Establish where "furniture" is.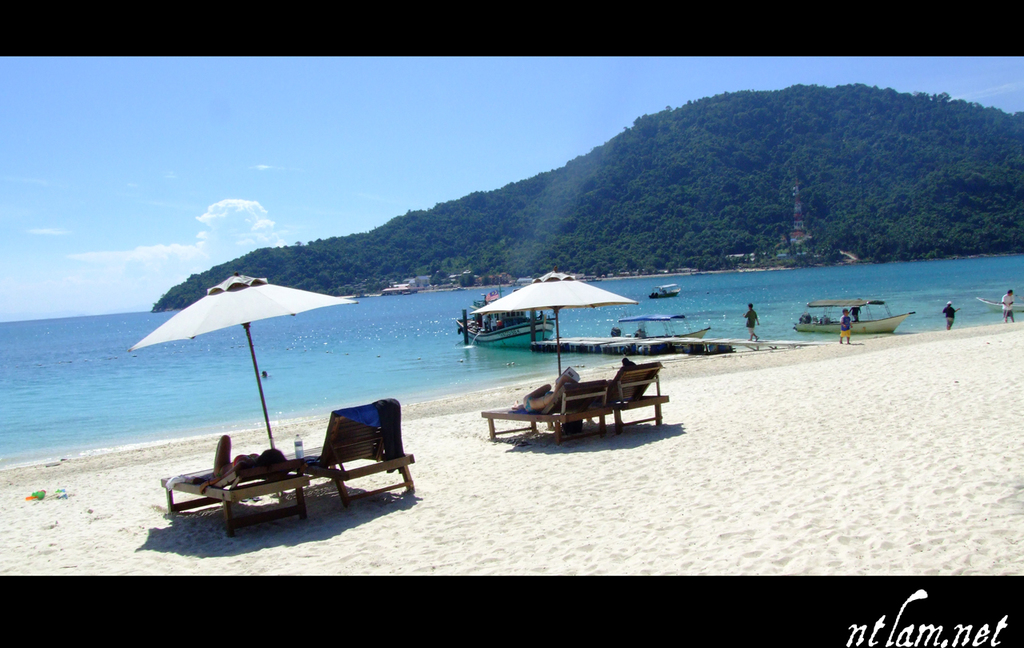
Established at 480 390 610 446.
